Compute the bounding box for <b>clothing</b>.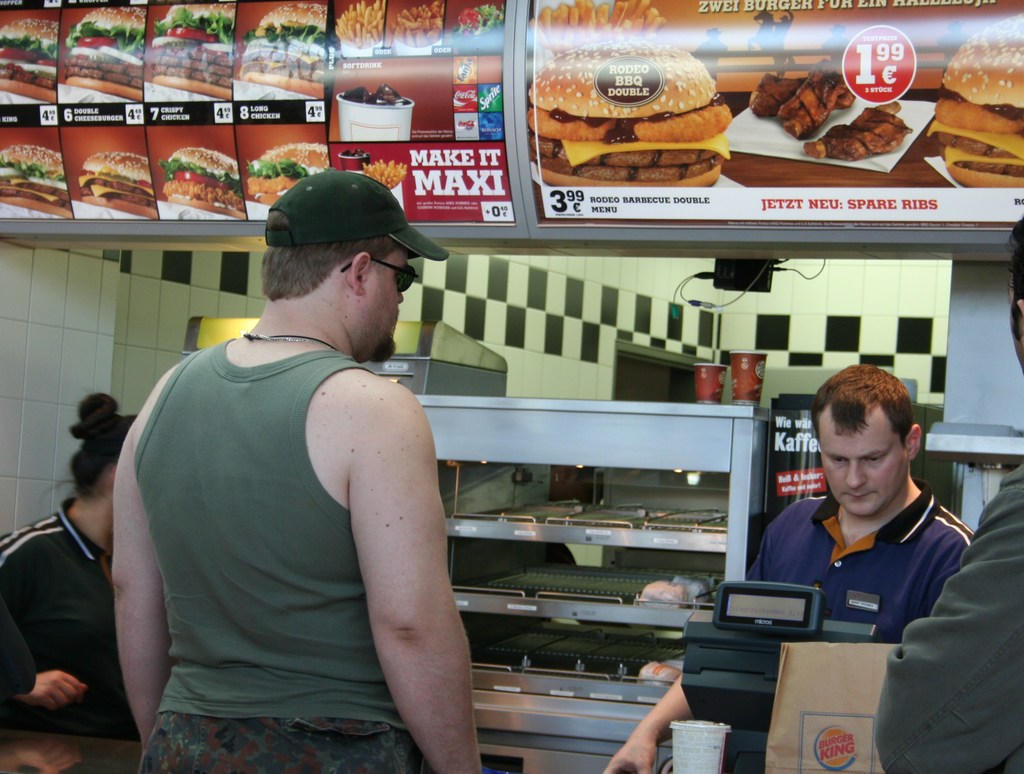
[141, 271, 468, 756].
